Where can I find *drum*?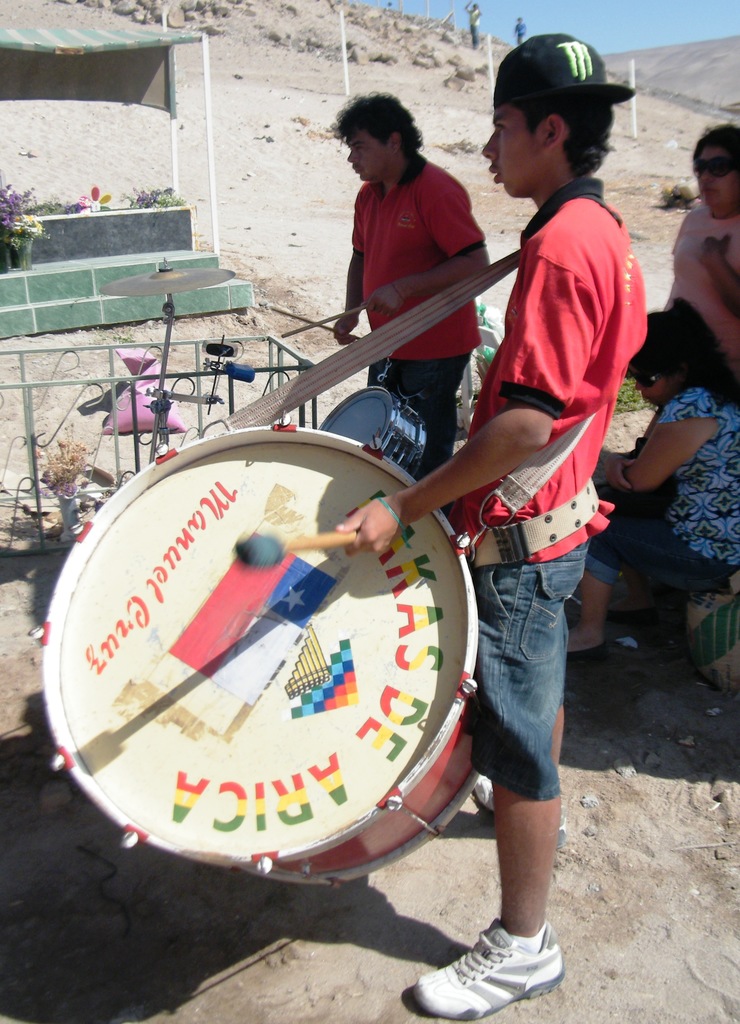
You can find it at BBox(314, 388, 428, 479).
